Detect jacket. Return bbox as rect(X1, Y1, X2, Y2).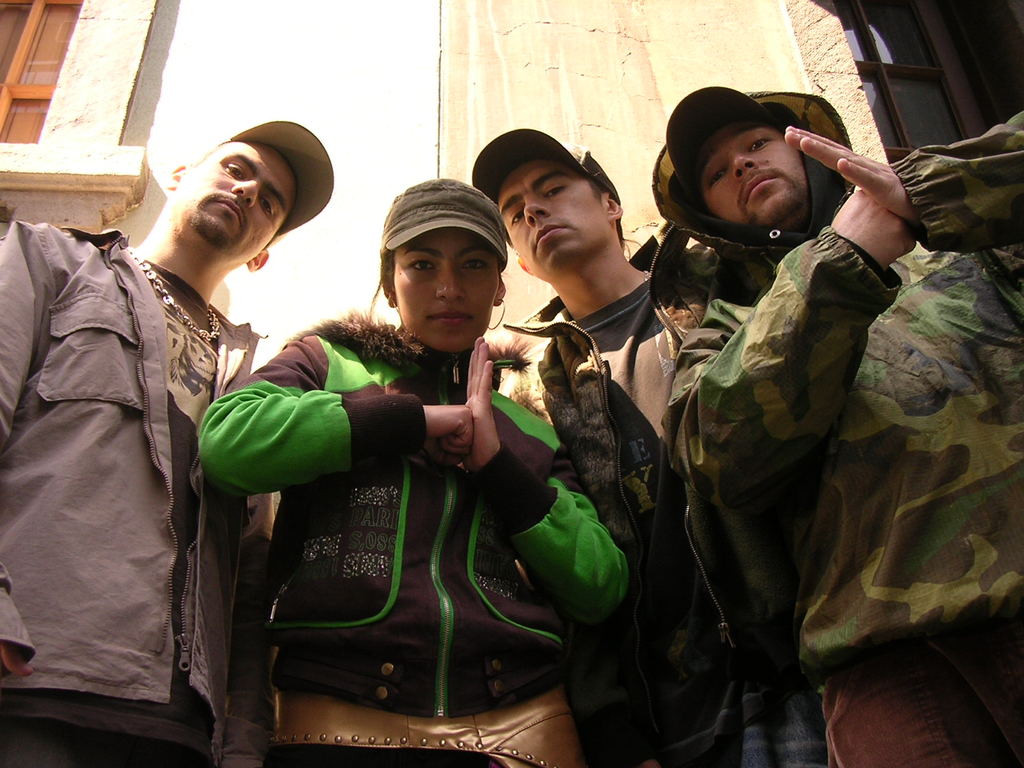
rect(3, 160, 269, 719).
